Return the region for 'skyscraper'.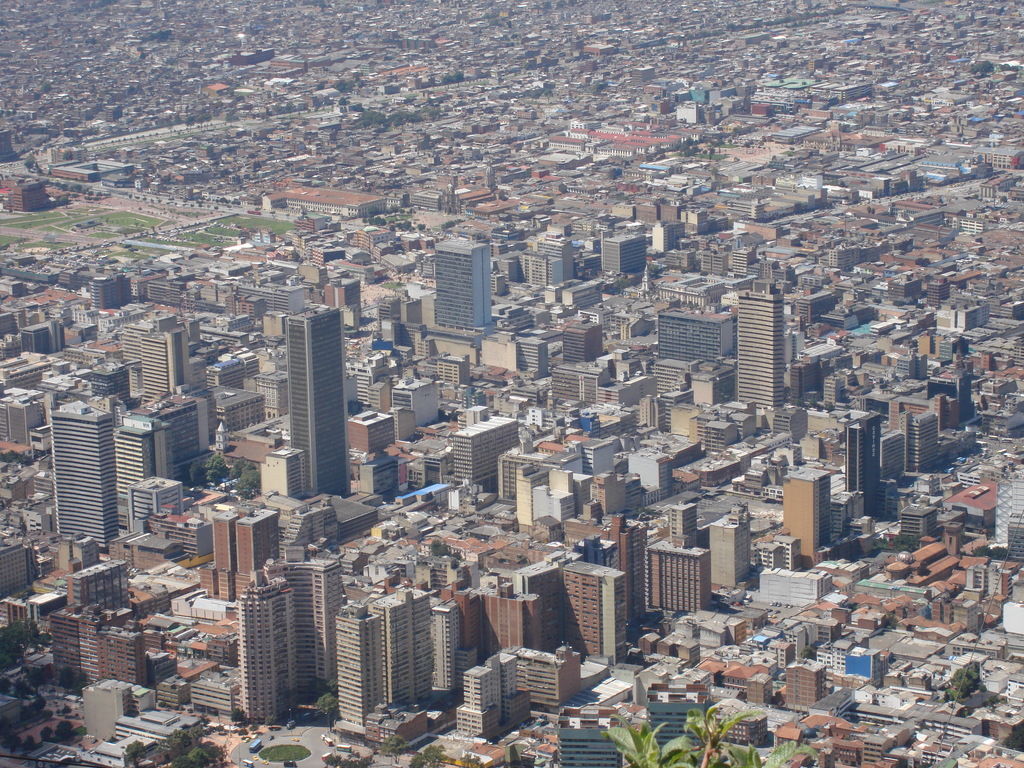
region(285, 314, 360, 502).
